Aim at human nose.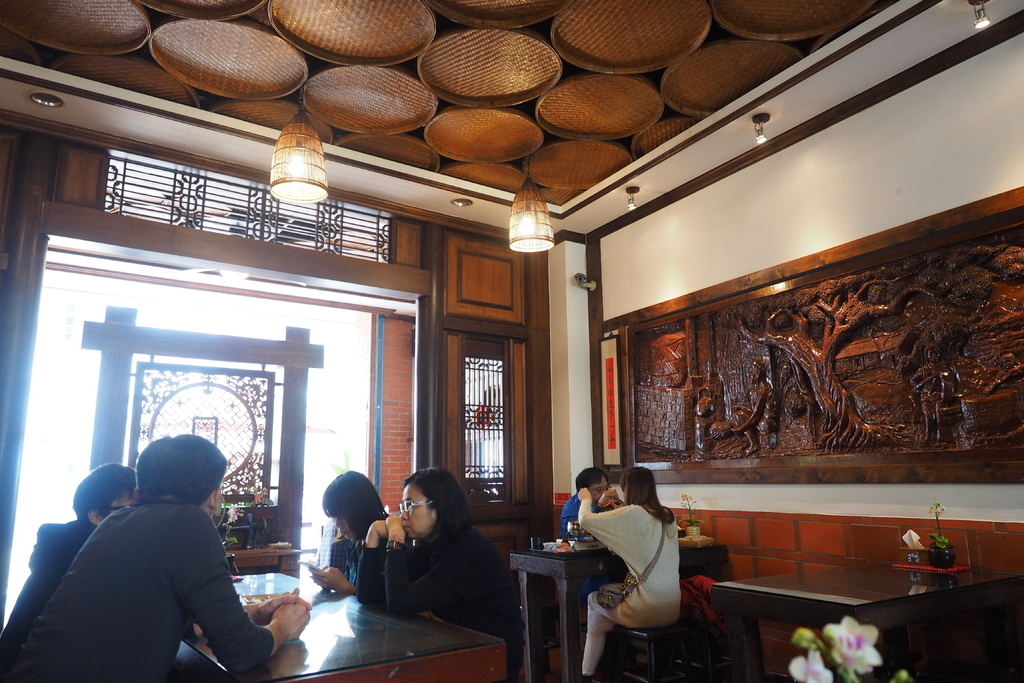
Aimed at (401, 511, 410, 521).
